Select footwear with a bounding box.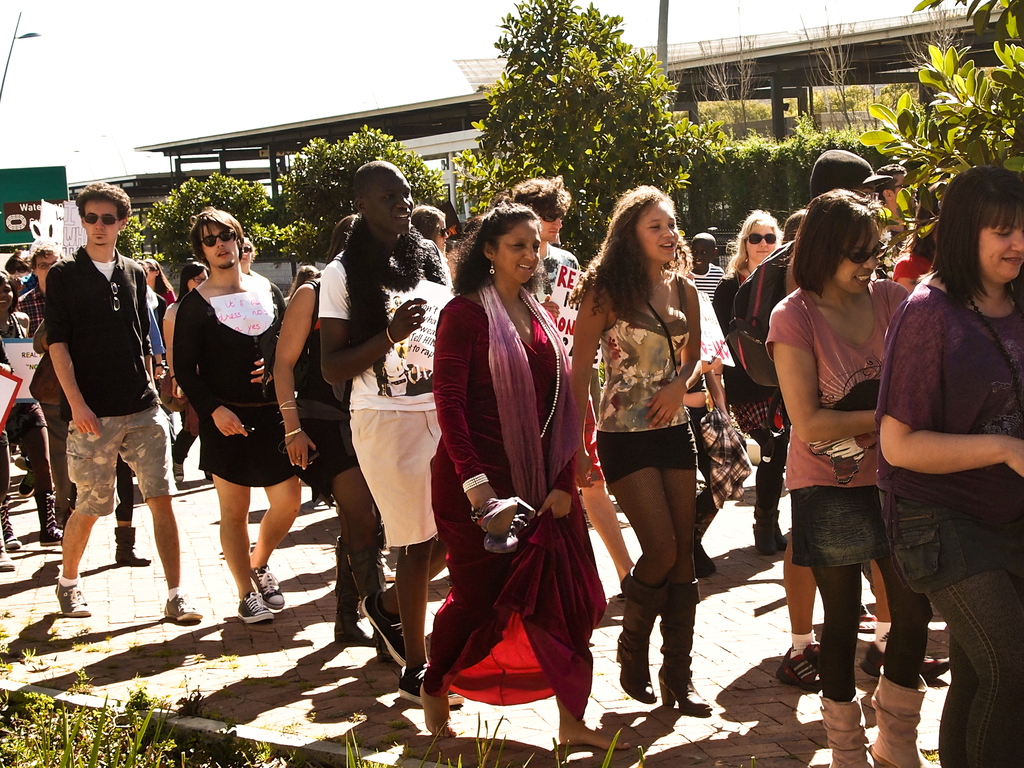
617:561:669:708.
